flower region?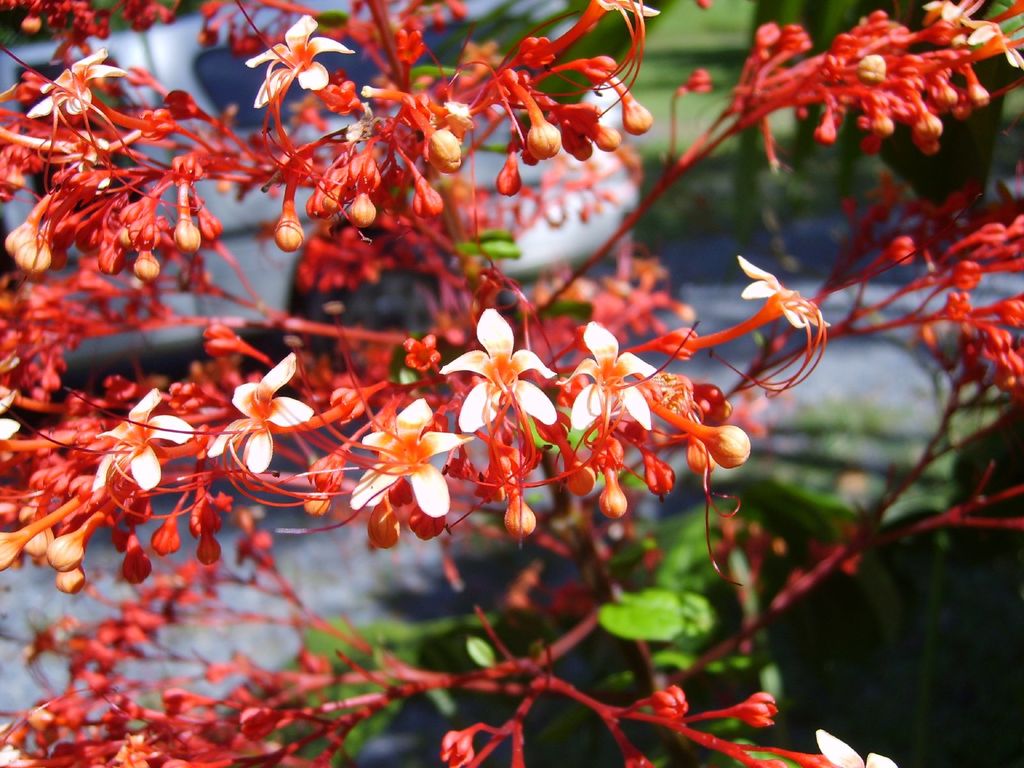
Rect(206, 346, 312, 484)
